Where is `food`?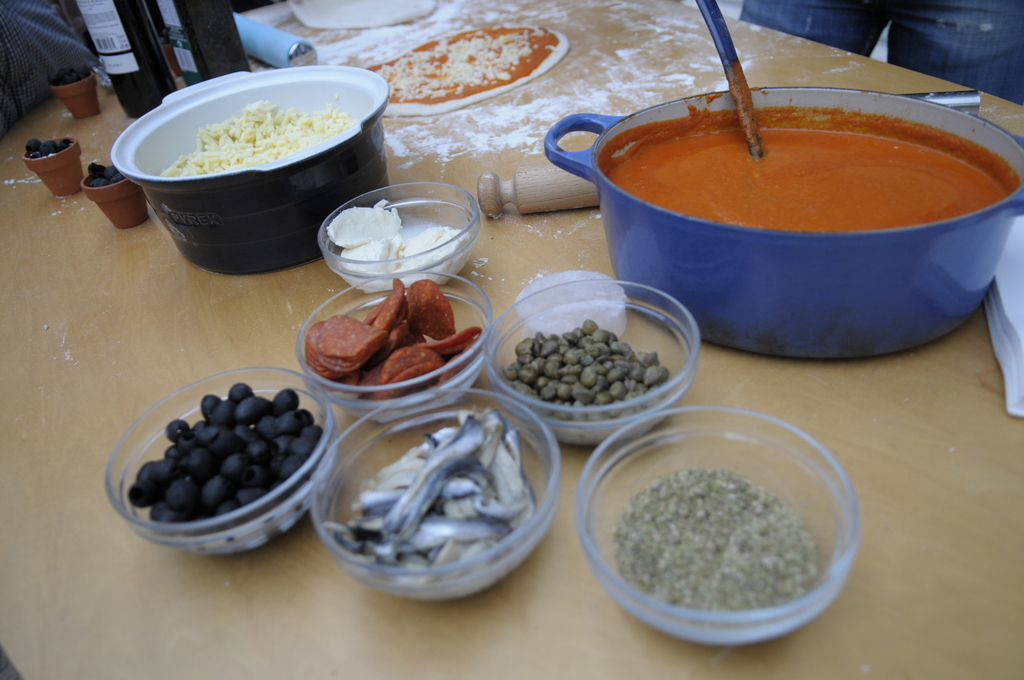
615/469/824/609.
